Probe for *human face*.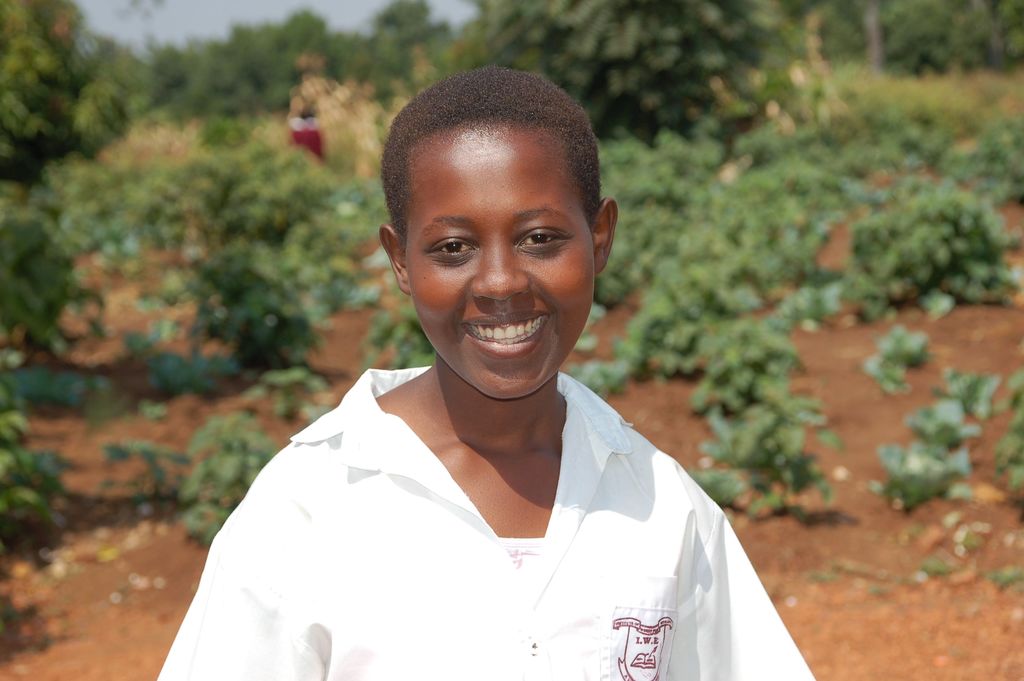
Probe result: <box>403,135,598,404</box>.
